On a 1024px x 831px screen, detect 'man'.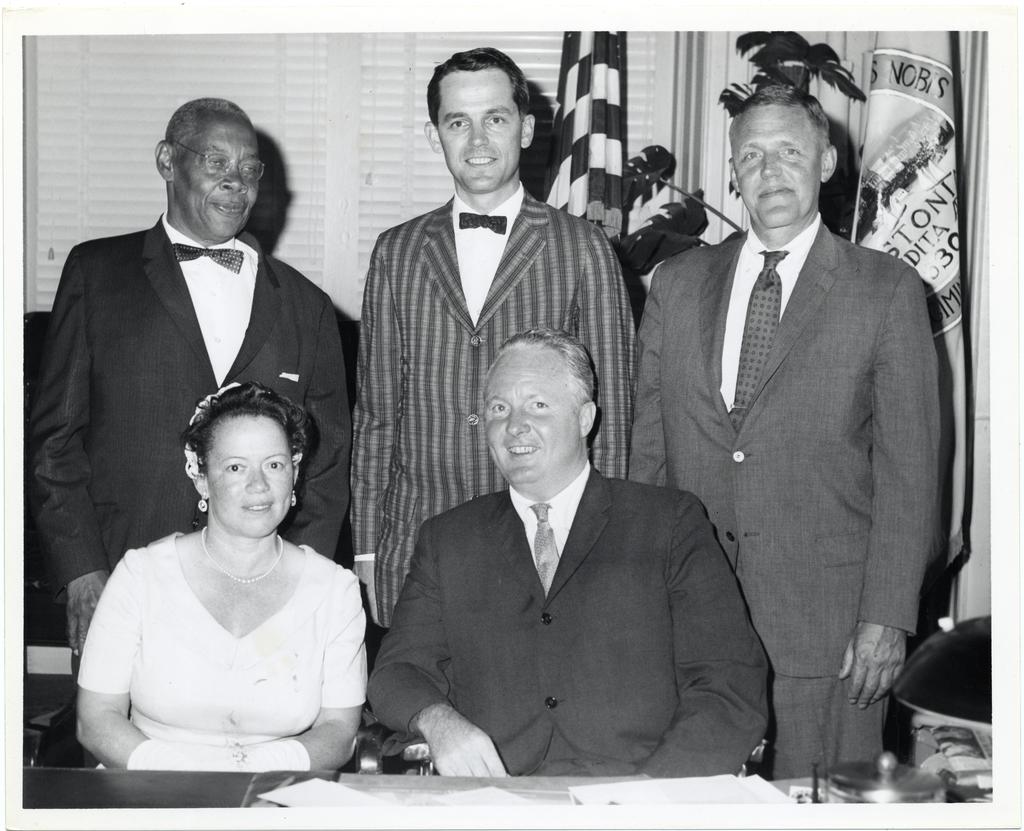
<region>628, 86, 947, 777</region>.
